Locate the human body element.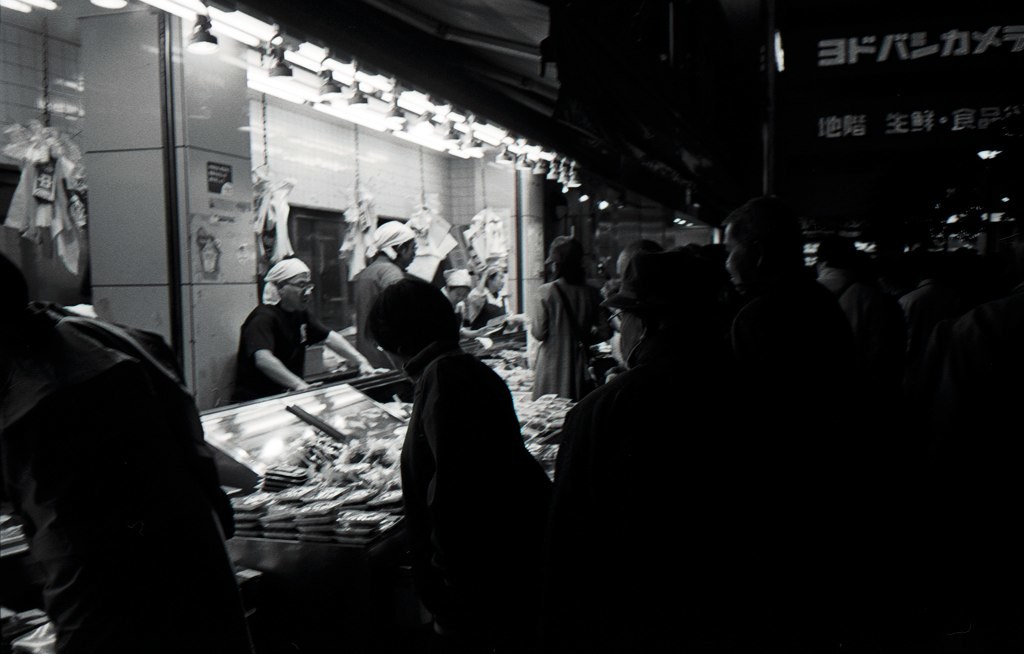
Element bbox: (530, 233, 612, 404).
